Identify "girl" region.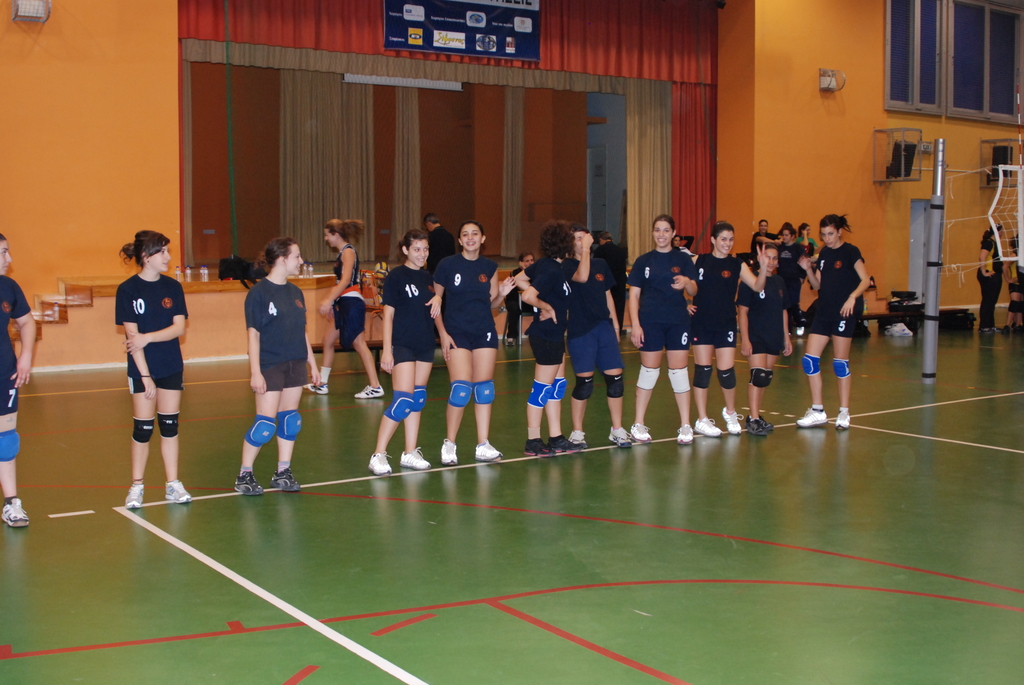
Region: x1=233 y1=236 x2=324 y2=497.
